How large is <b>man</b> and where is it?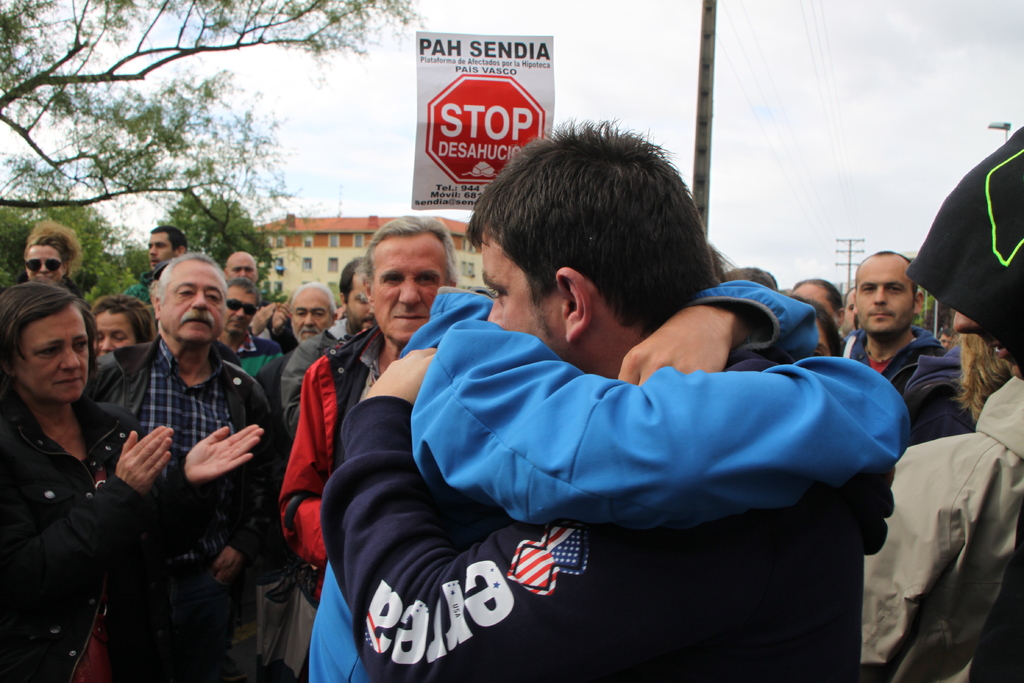
Bounding box: box(278, 256, 378, 432).
